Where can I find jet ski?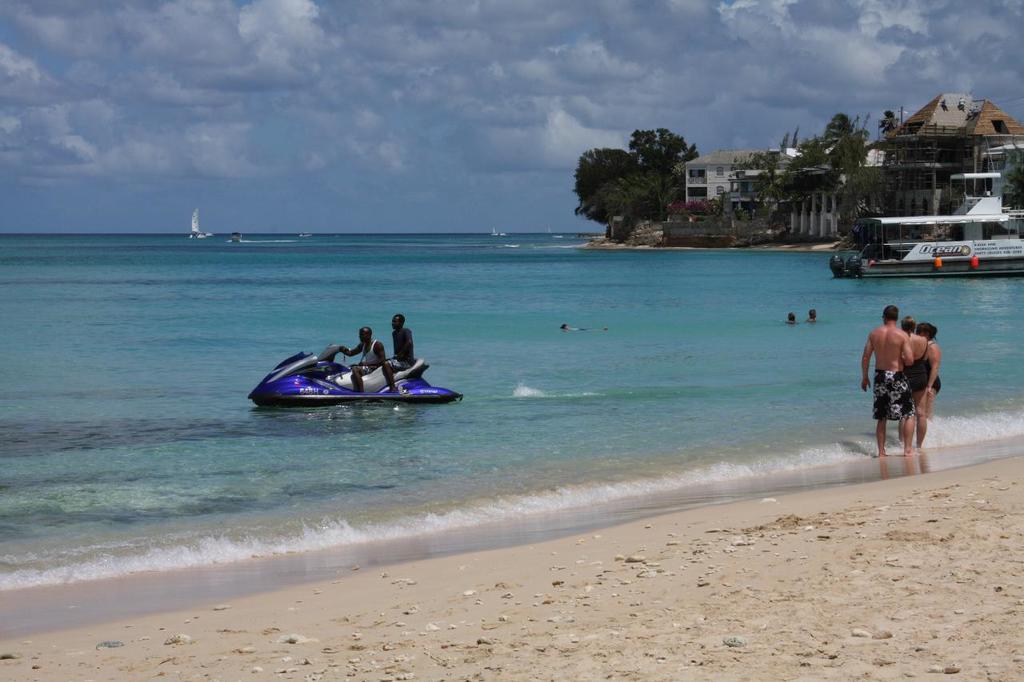
You can find it at pyautogui.locateOnScreen(243, 342, 466, 412).
